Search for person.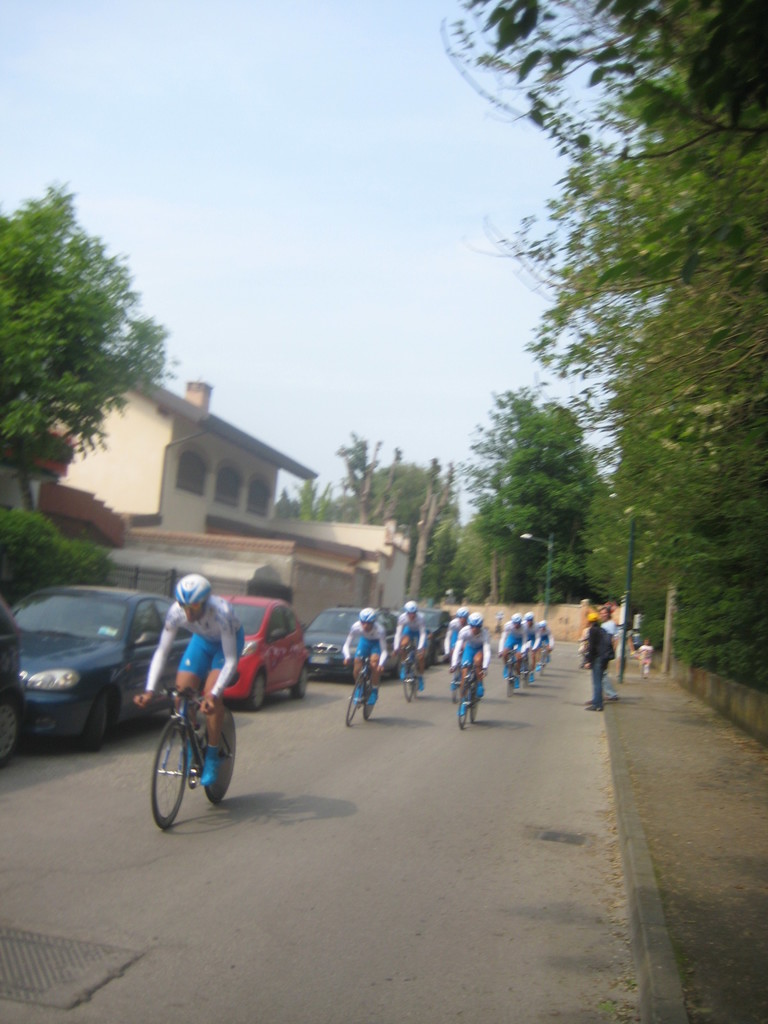
Found at select_region(636, 630, 655, 674).
